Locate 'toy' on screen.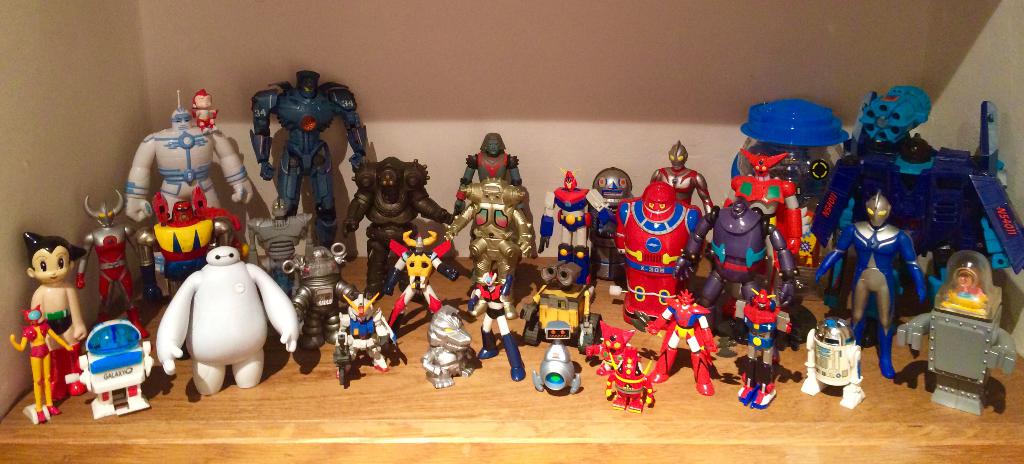
On screen at select_region(455, 132, 528, 260).
